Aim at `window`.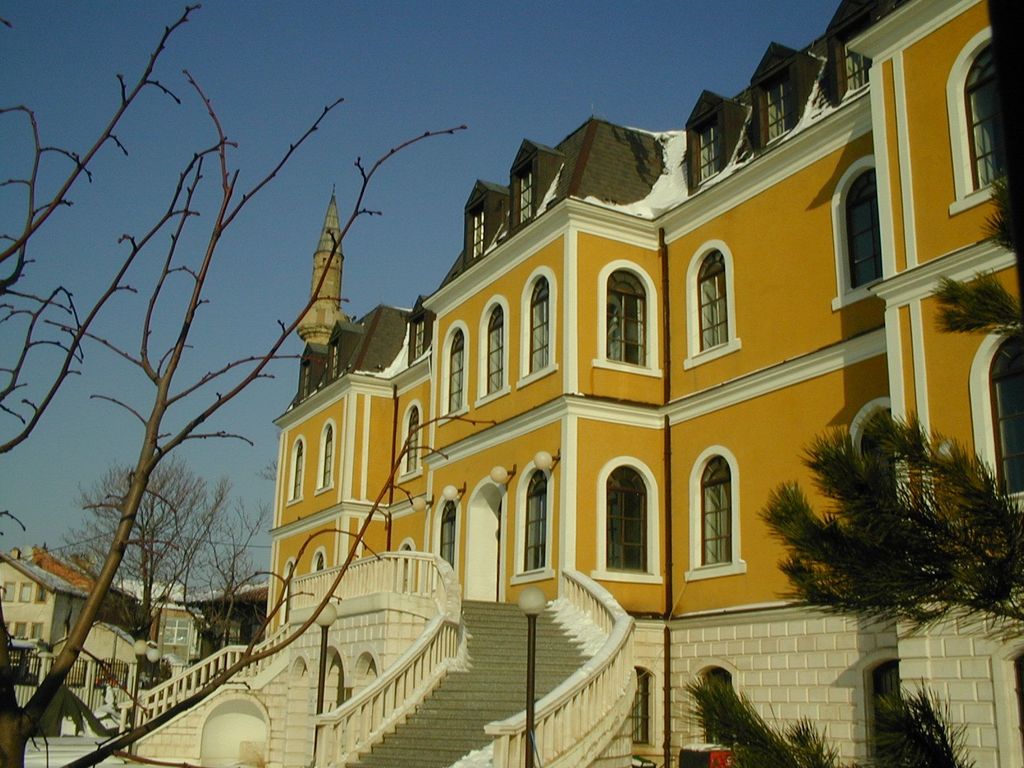
Aimed at (440,323,472,423).
